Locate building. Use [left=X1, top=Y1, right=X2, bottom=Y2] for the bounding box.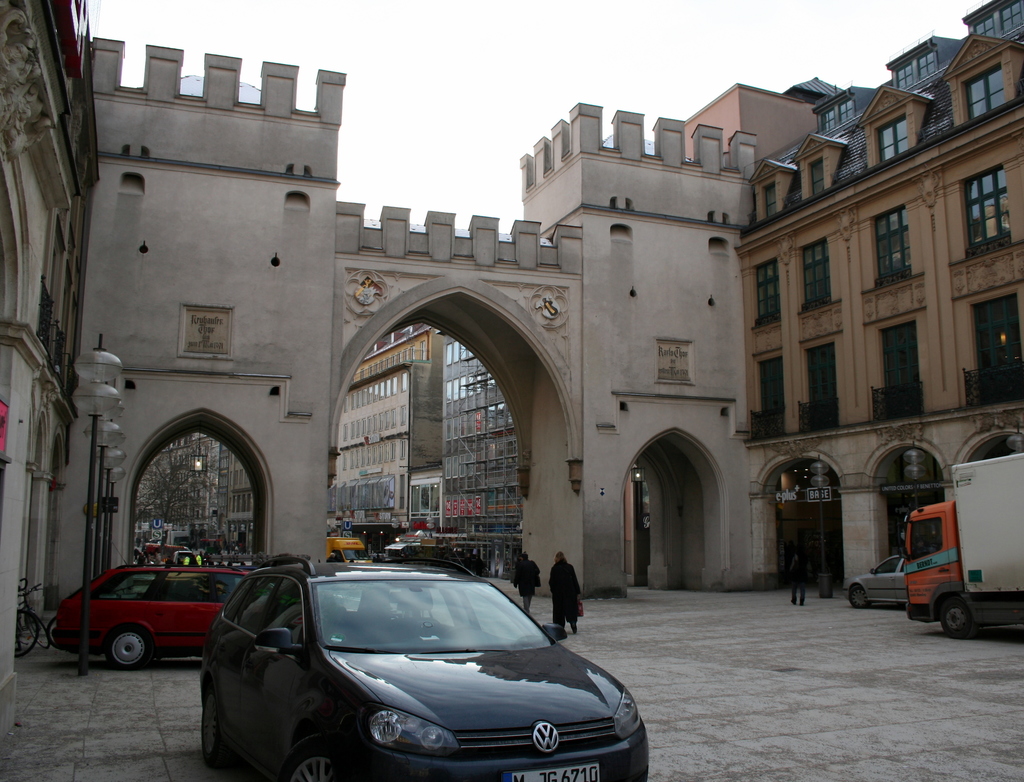
[left=334, top=321, right=447, bottom=552].
